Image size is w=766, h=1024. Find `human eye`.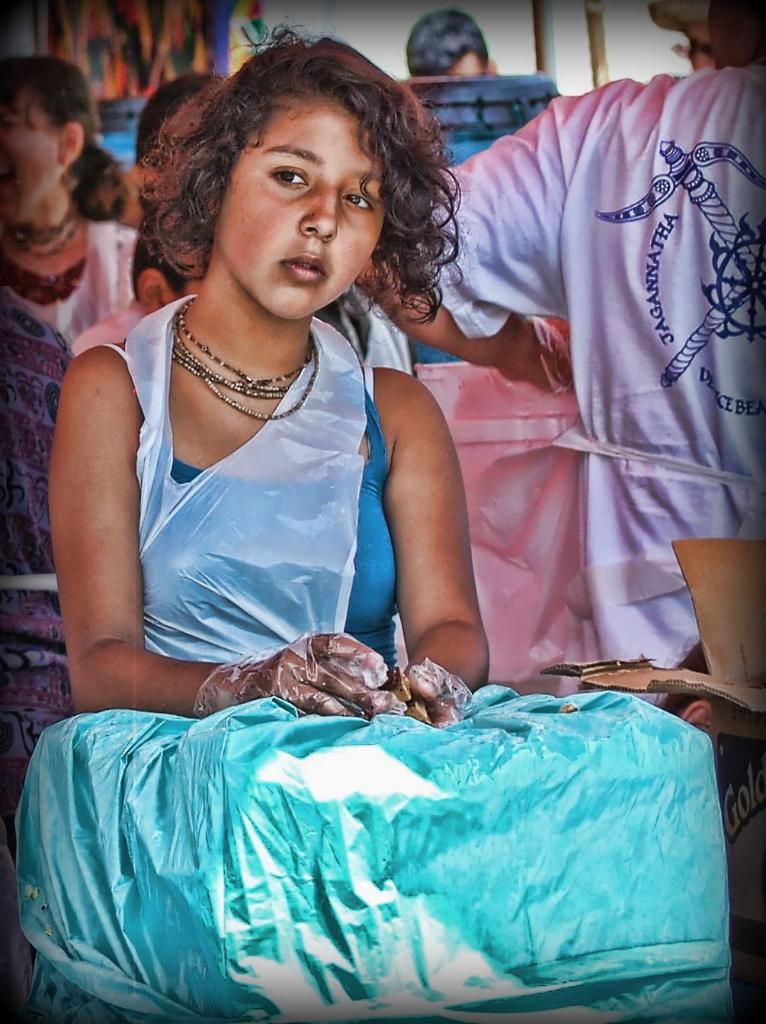
(x1=336, y1=191, x2=373, y2=217).
